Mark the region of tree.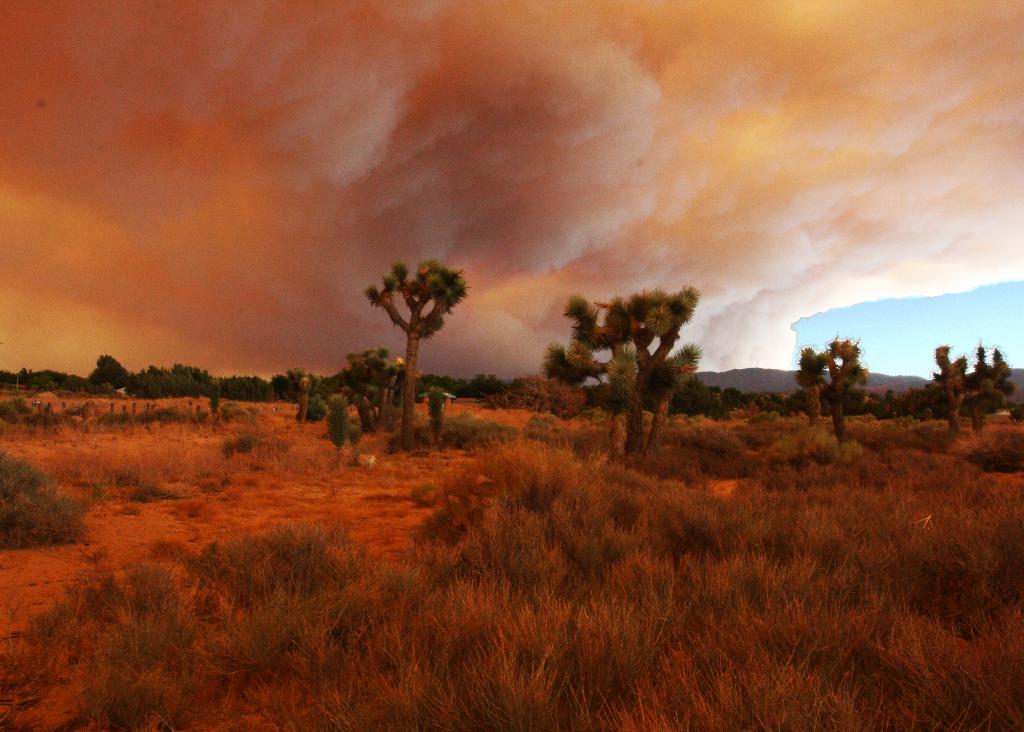
Region: 555 266 720 463.
